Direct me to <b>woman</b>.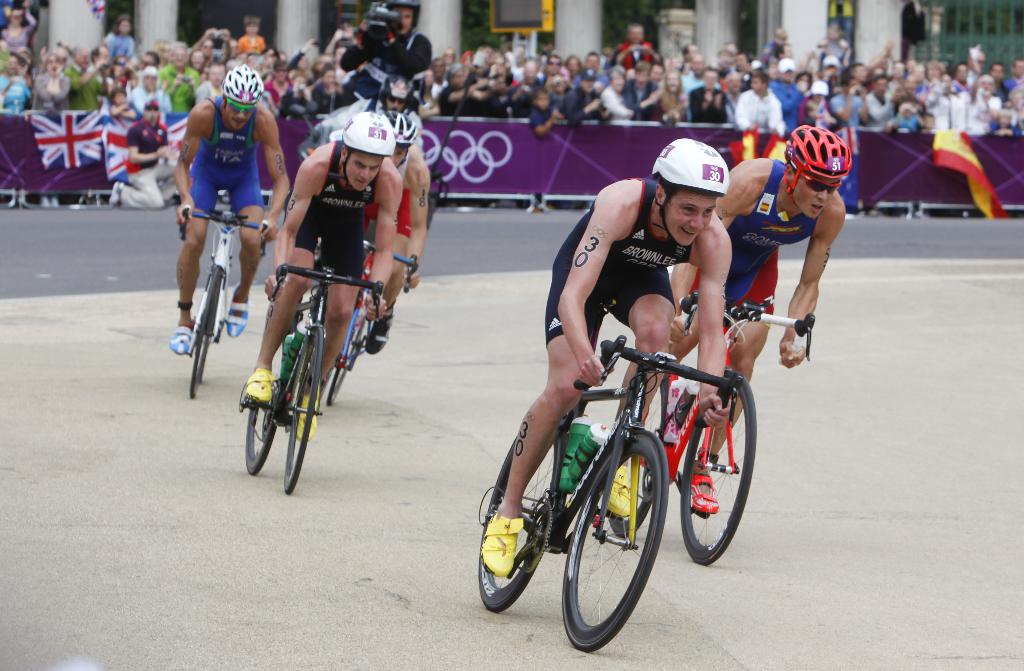
Direction: 29, 51, 72, 110.
